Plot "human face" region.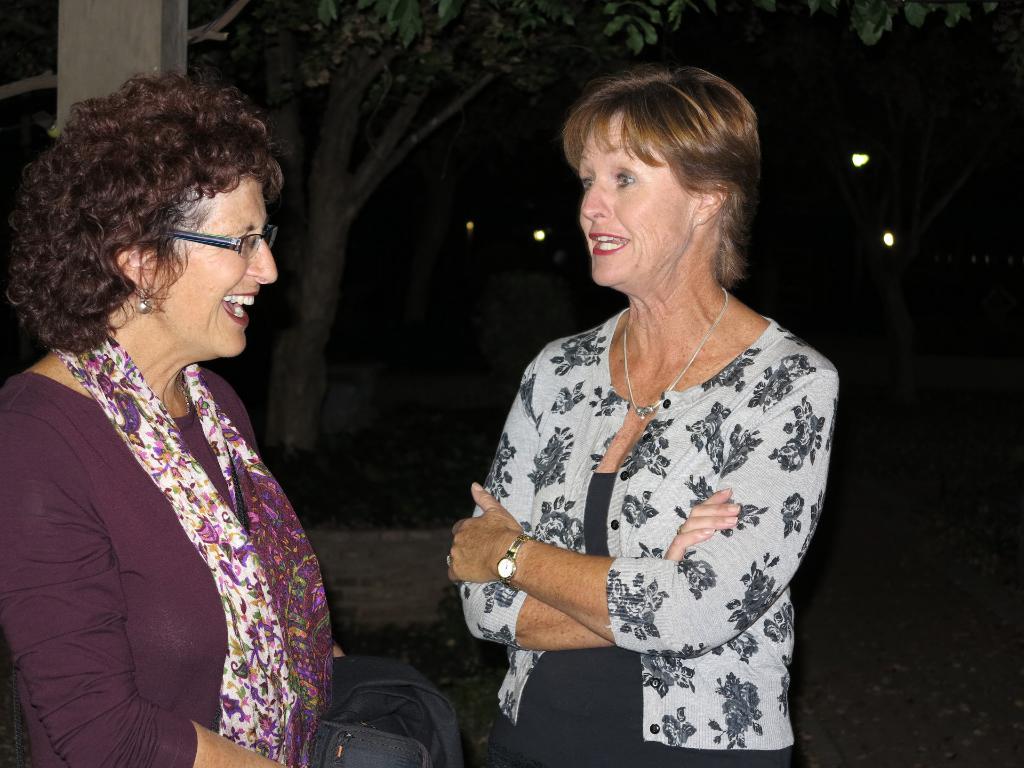
Plotted at [x1=150, y1=172, x2=277, y2=353].
